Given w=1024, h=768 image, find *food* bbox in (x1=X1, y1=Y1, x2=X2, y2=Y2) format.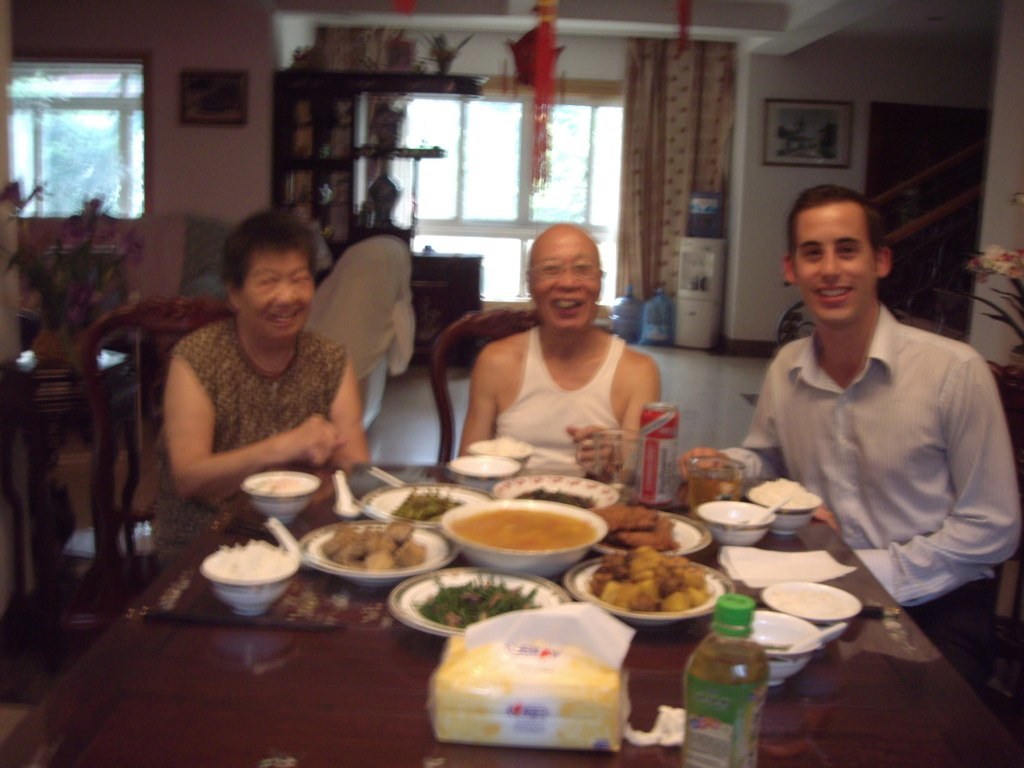
(x1=594, y1=505, x2=678, y2=550).
